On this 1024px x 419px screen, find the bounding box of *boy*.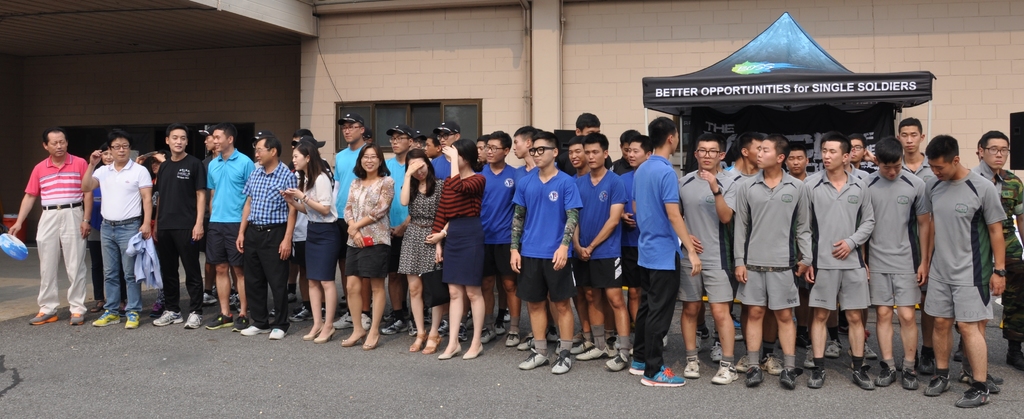
Bounding box: locate(474, 132, 518, 349).
